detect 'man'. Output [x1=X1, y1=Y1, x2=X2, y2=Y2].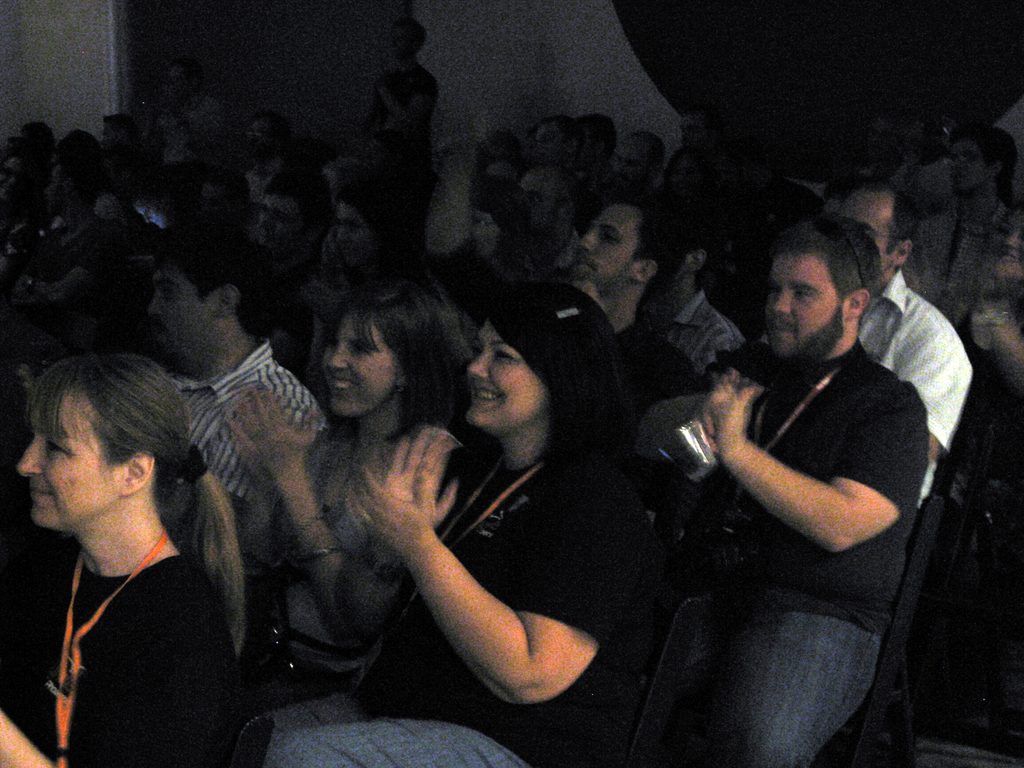
[x1=152, y1=61, x2=223, y2=193].
